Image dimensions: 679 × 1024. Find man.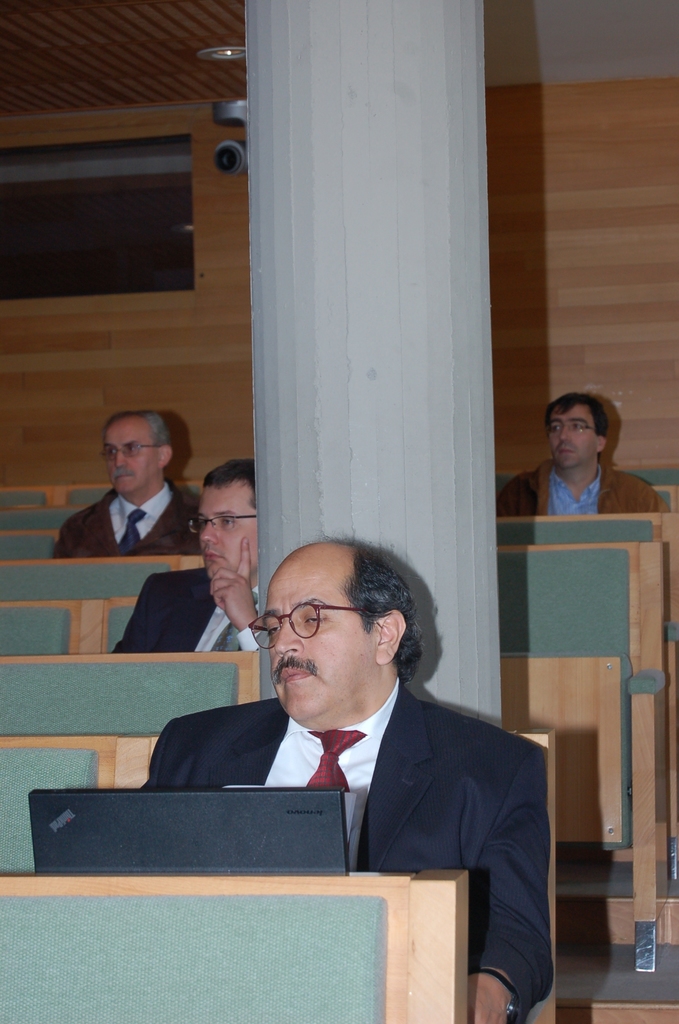
bbox=(105, 460, 261, 657).
